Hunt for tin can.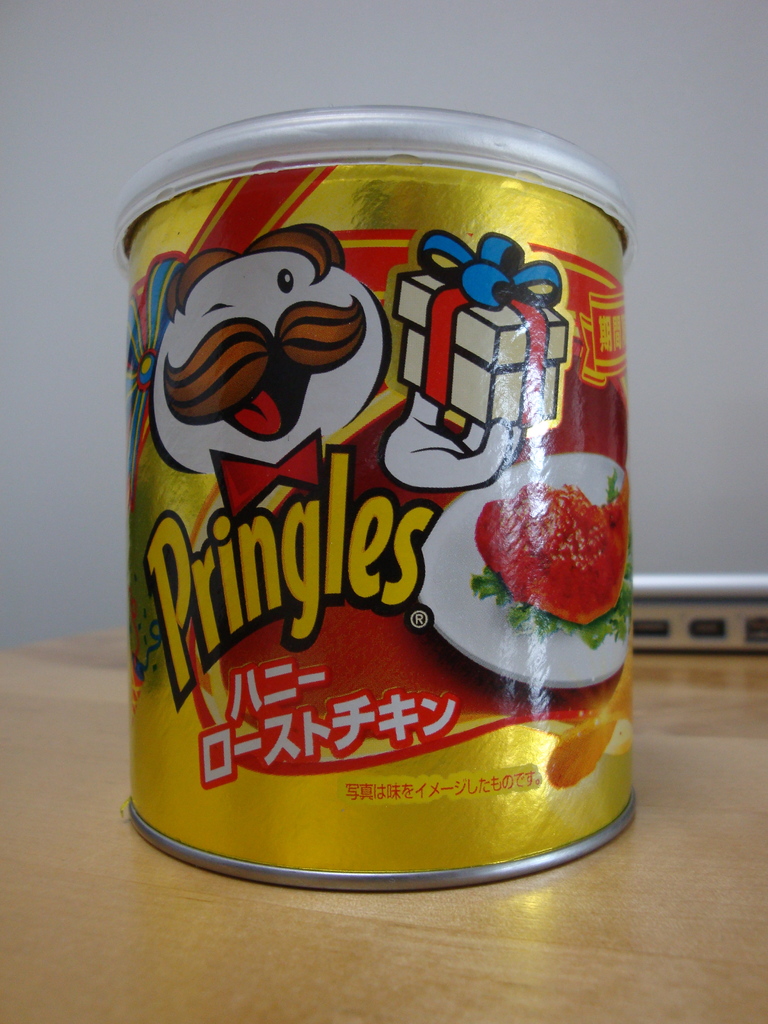
Hunted down at locate(109, 100, 637, 893).
